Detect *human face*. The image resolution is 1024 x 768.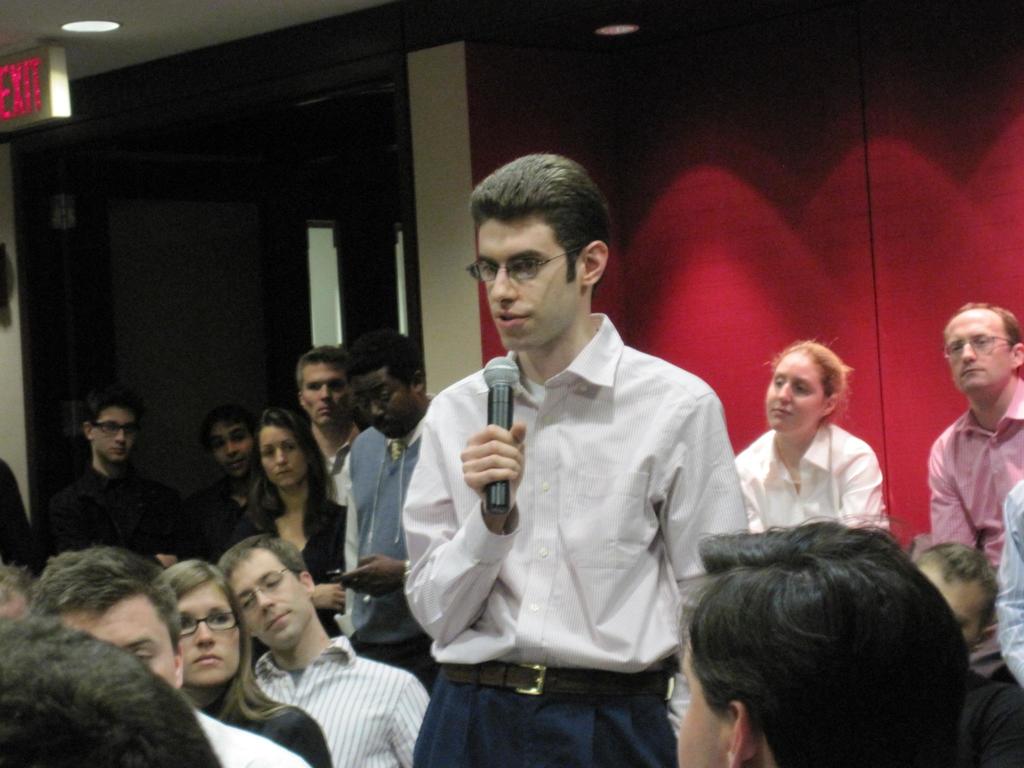
<bbox>256, 428, 306, 485</bbox>.
